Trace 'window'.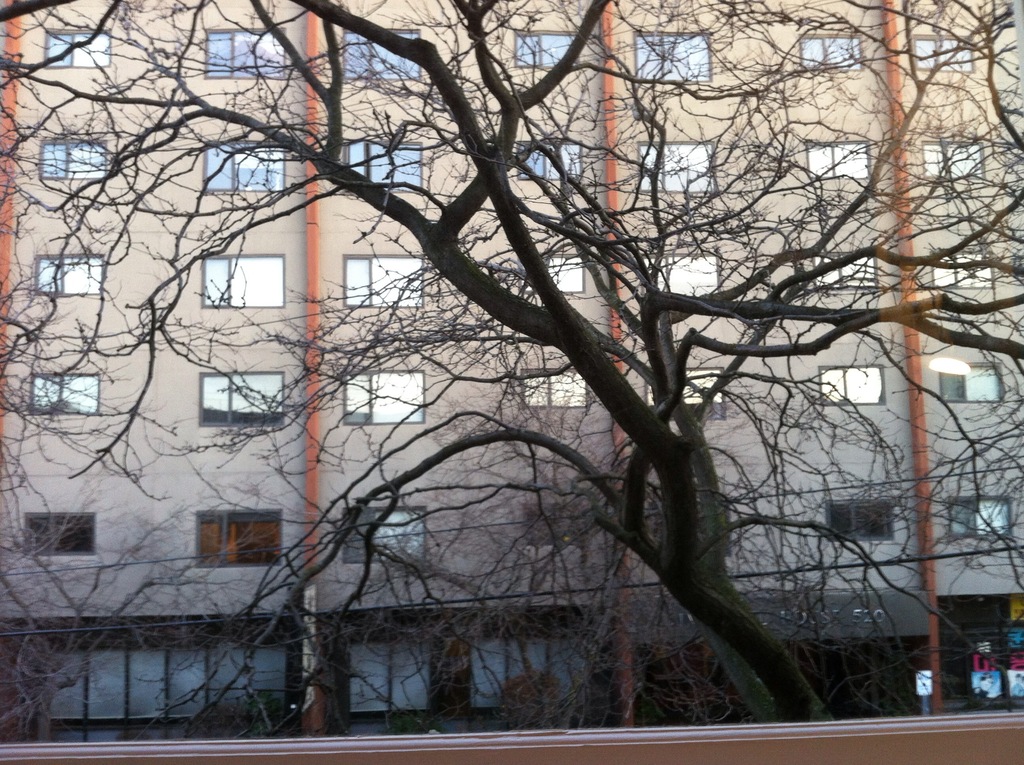
Traced to {"x1": 192, "y1": 508, "x2": 284, "y2": 569}.
